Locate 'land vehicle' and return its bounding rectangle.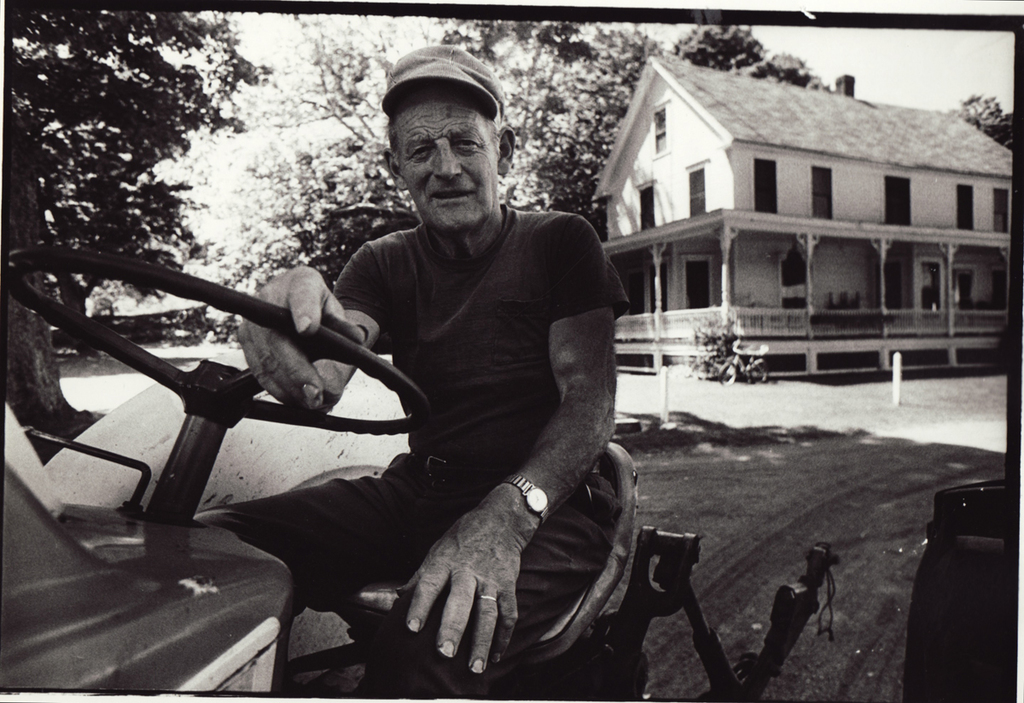
898/479/1004/702.
